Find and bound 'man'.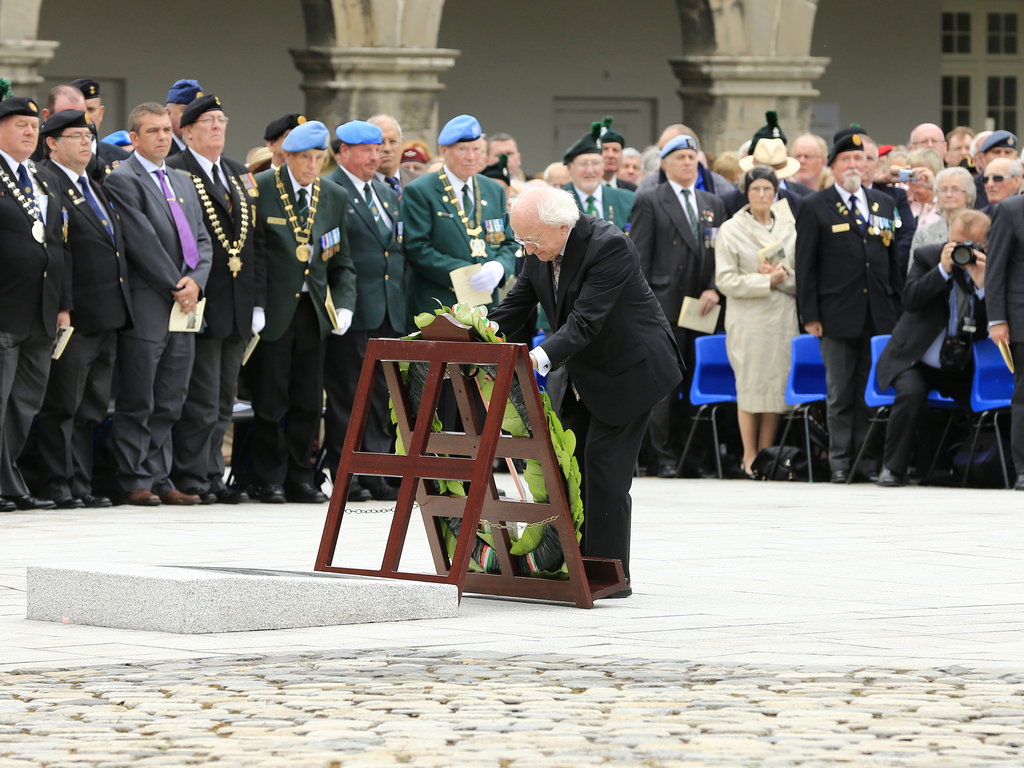
Bound: crop(480, 147, 515, 209).
